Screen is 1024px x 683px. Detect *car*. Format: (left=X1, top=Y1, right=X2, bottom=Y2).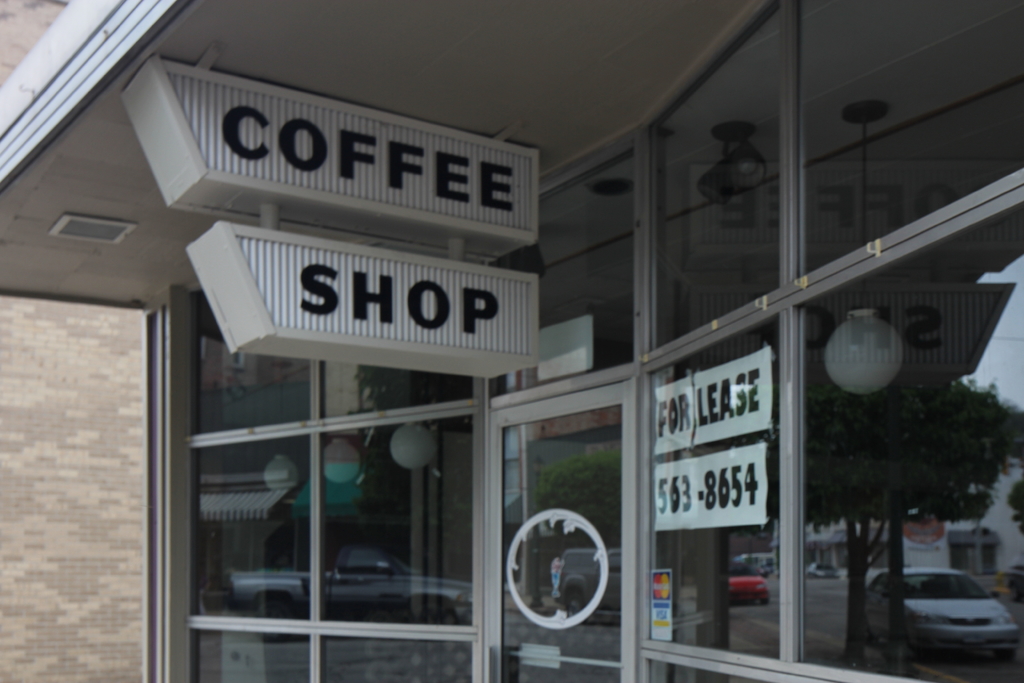
(left=726, top=557, right=765, bottom=599).
